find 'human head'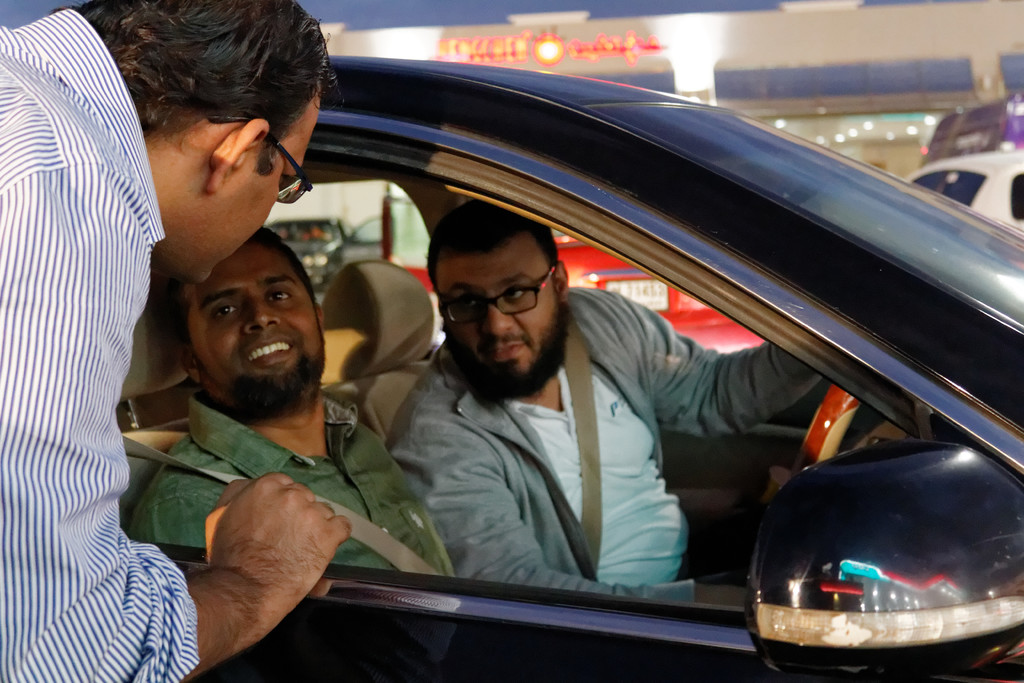
<box>158,226,314,386</box>
